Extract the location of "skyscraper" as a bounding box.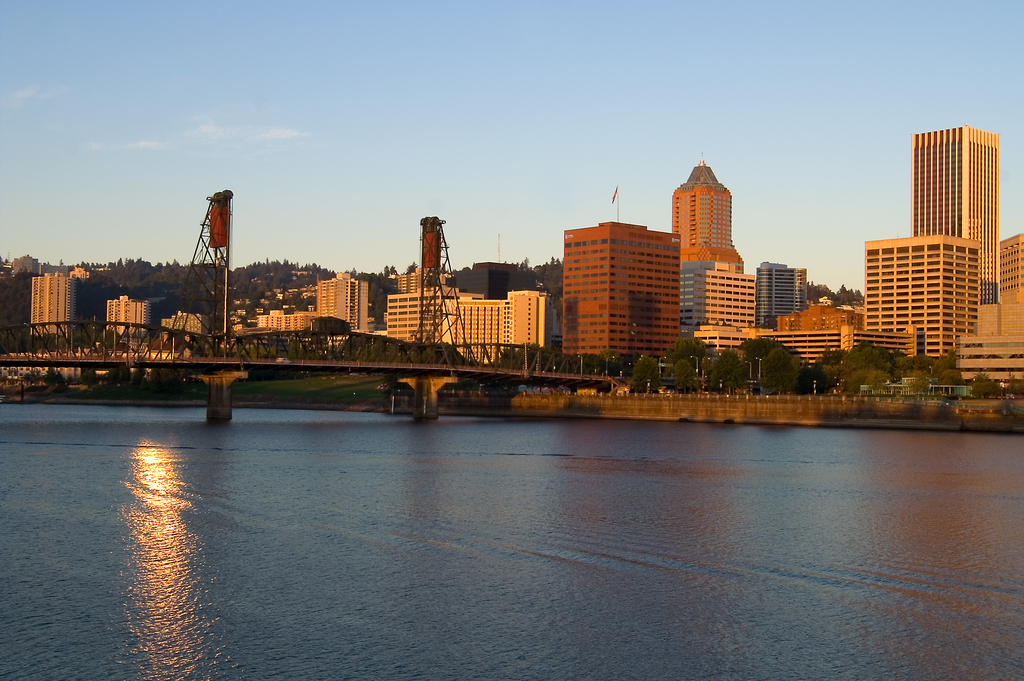
[675,155,760,269].
